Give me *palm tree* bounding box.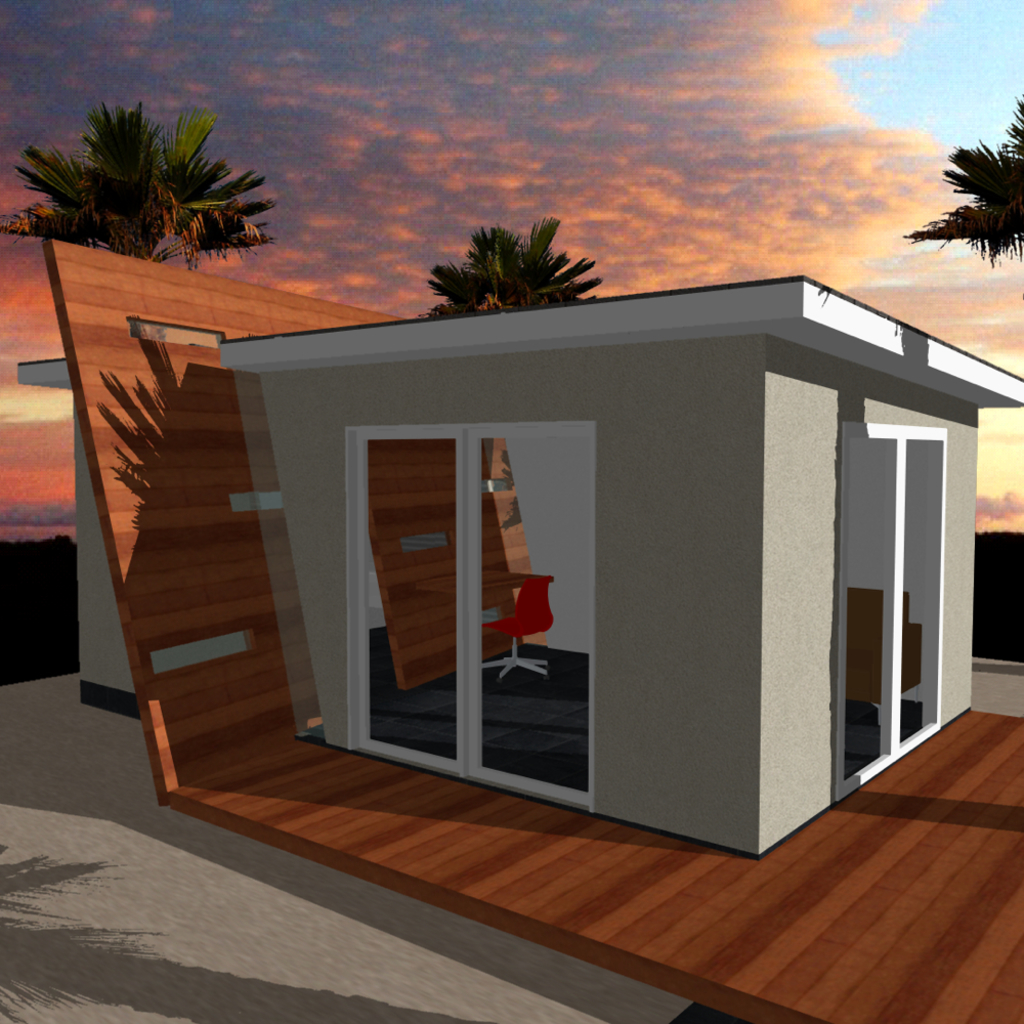
x1=442, y1=233, x2=585, y2=311.
